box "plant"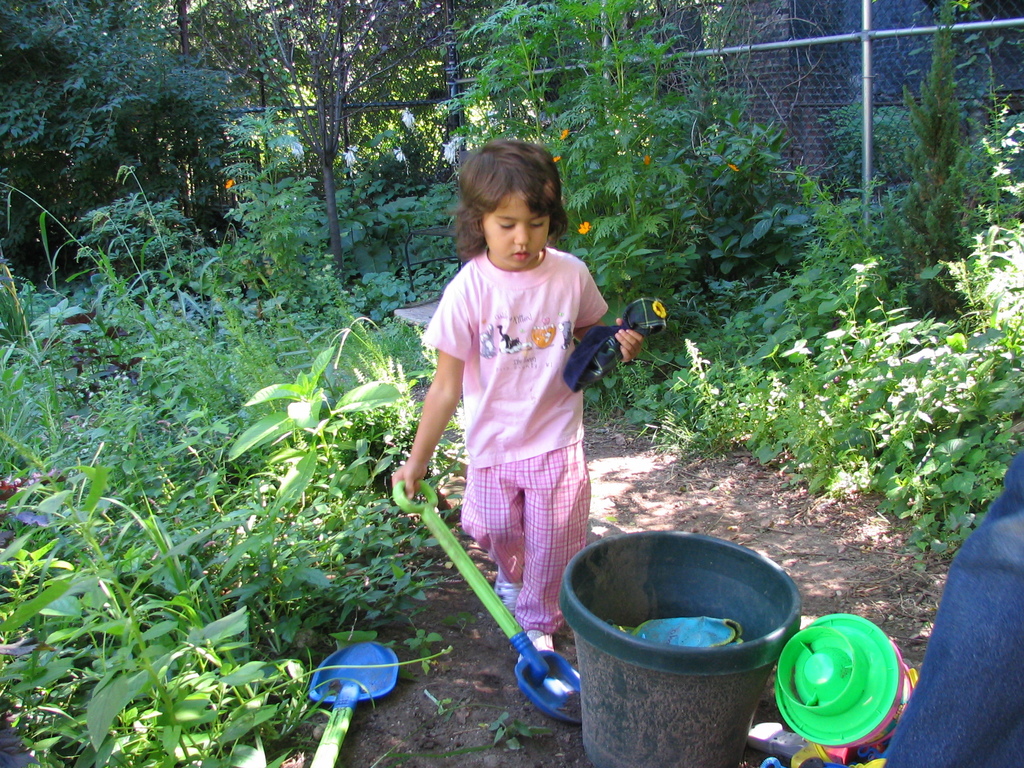
(870, 0, 1004, 311)
